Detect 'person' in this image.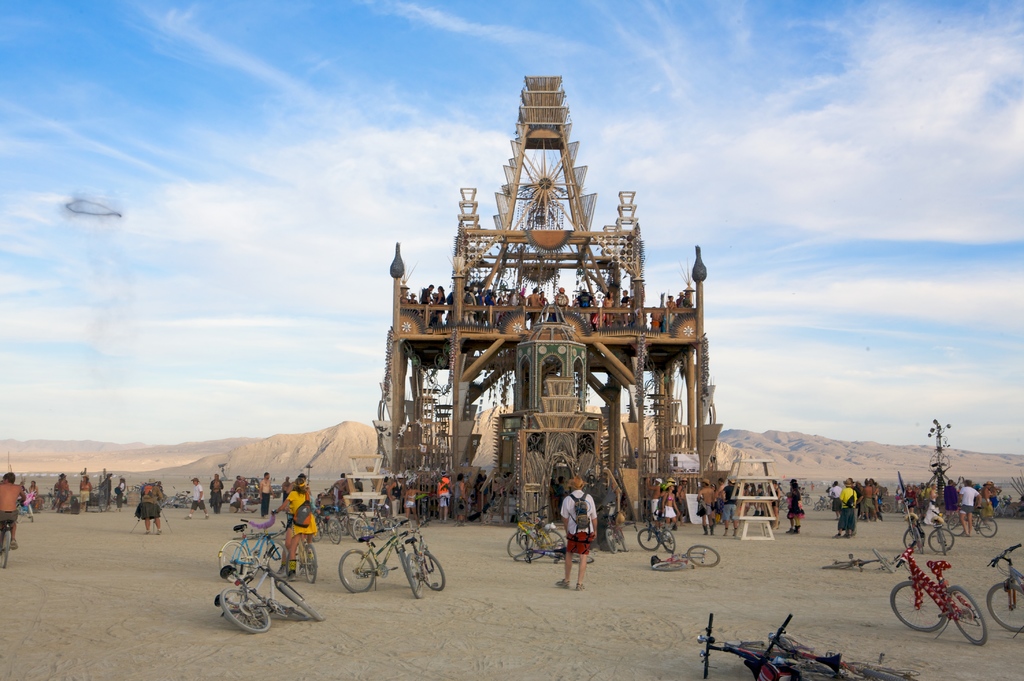
Detection: box=[464, 495, 484, 521].
